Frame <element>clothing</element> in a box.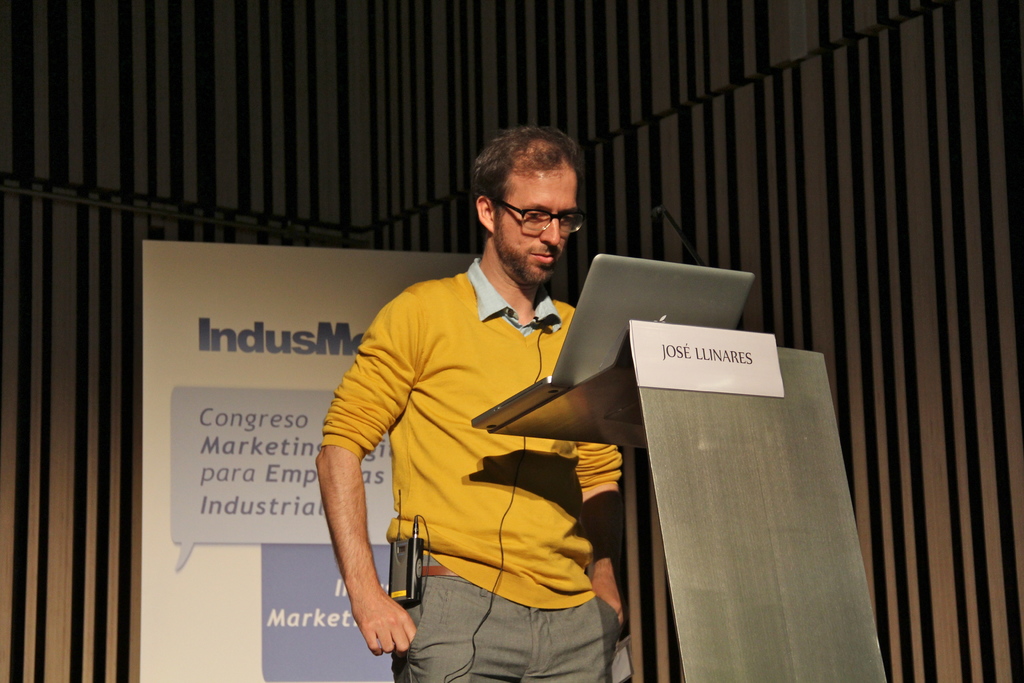
pyautogui.locateOnScreen(336, 224, 621, 650).
